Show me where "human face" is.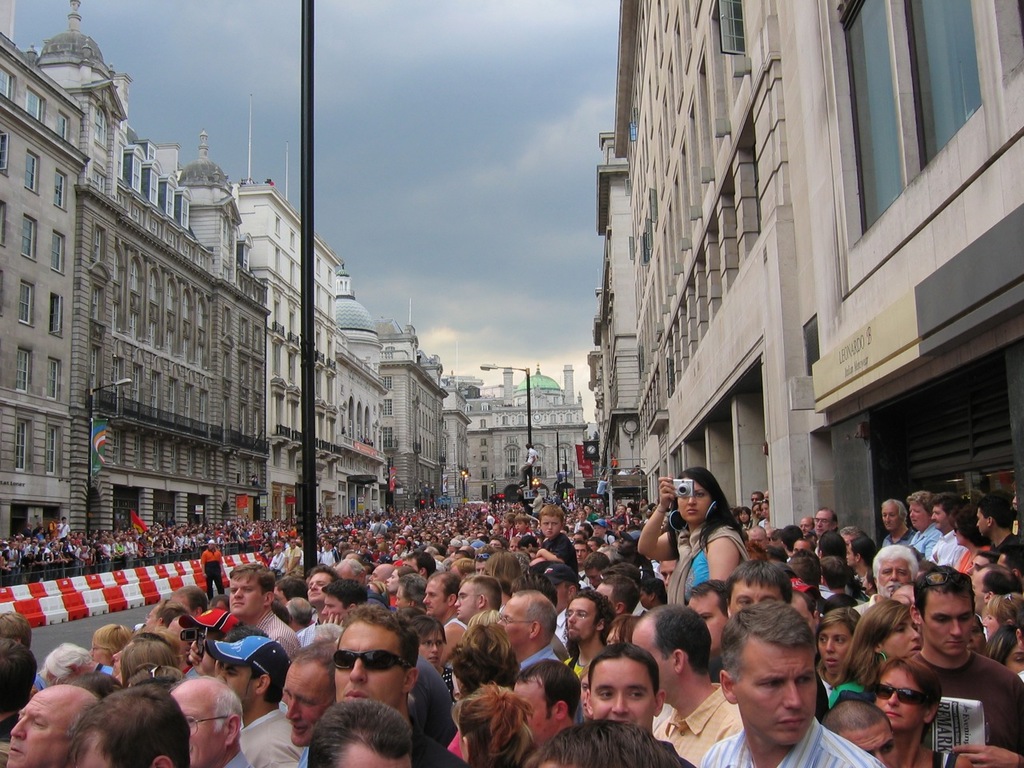
"human face" is at Rect(302, 570, 334, 603).
